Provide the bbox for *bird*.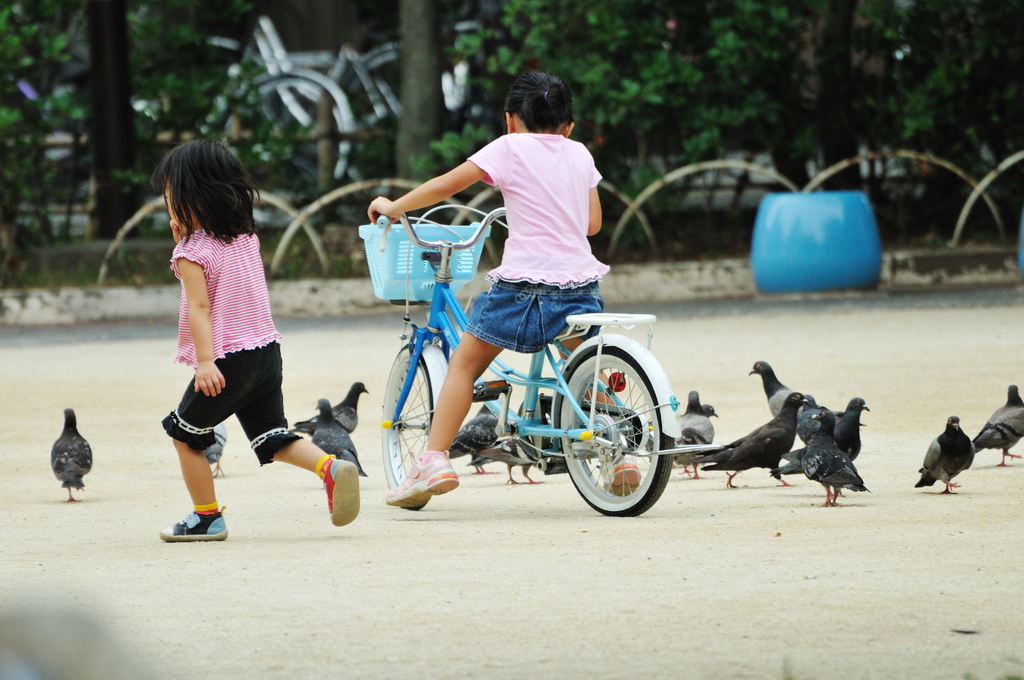
(x1=504, y1=387, x2=541, y2=485).
